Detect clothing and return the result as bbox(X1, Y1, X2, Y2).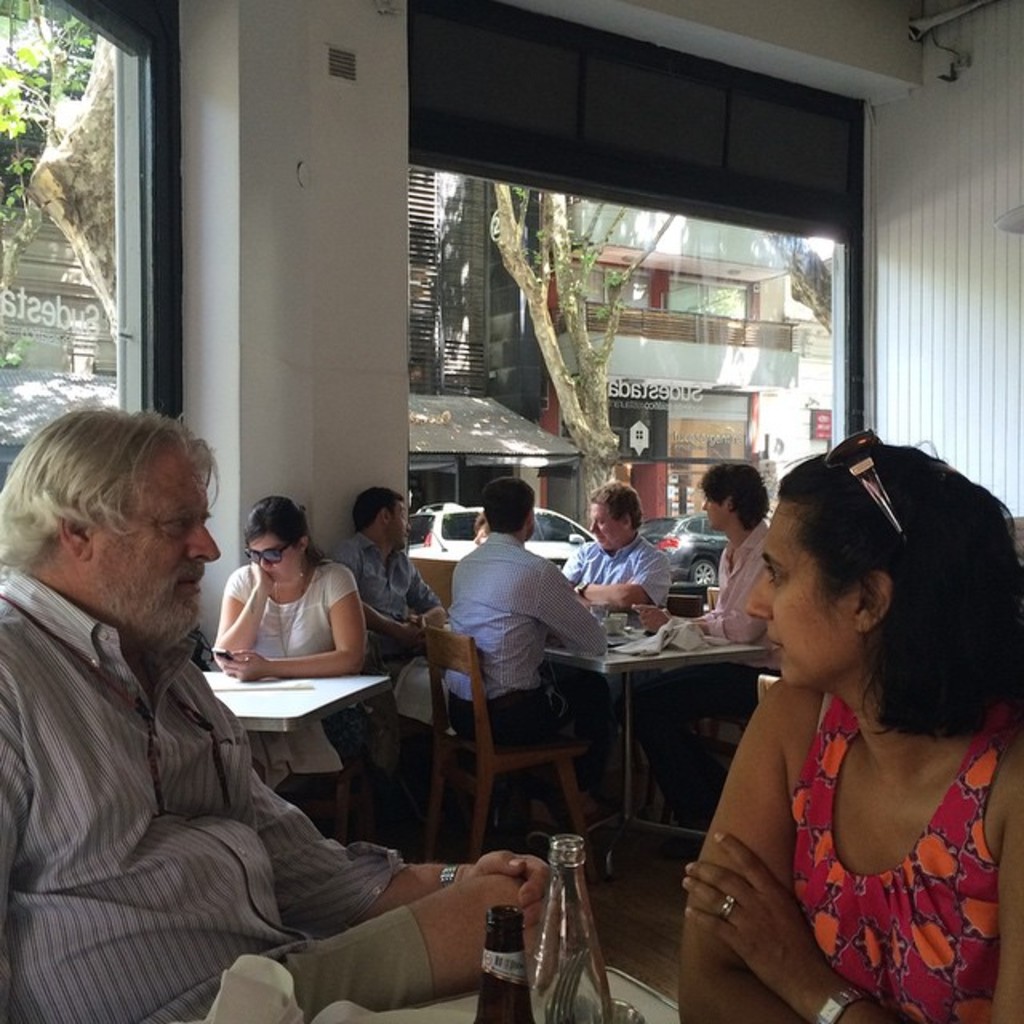
bbox(560, 533, 669, 610).
